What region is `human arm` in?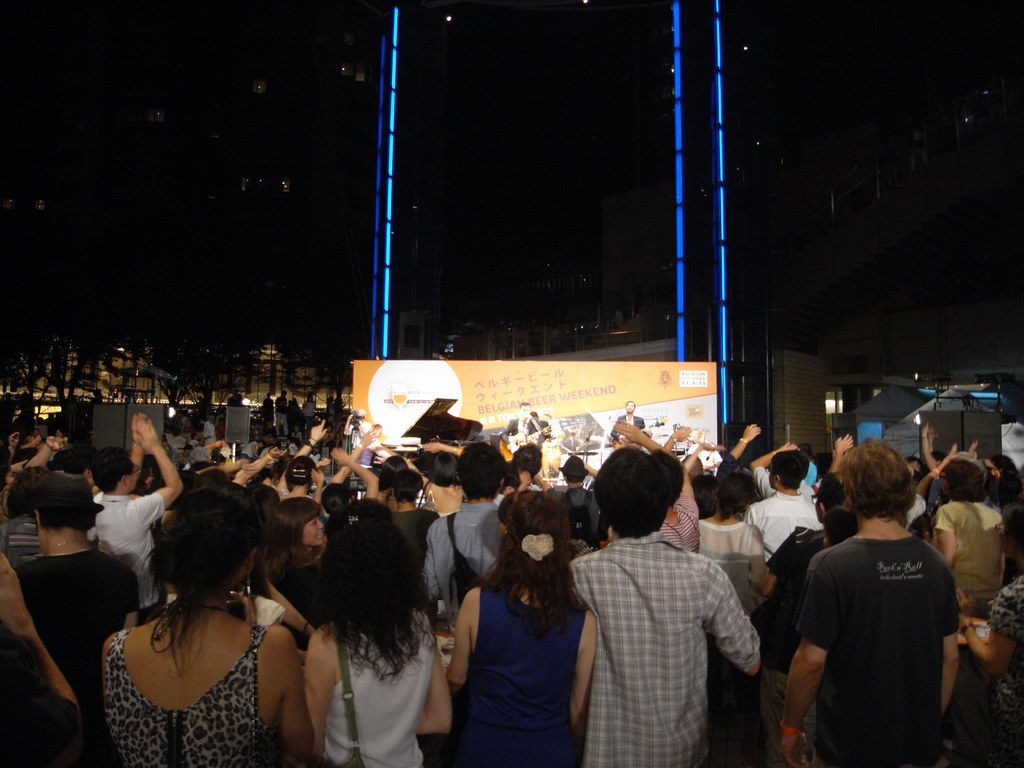
BBox(0, 543, 88, 767).
